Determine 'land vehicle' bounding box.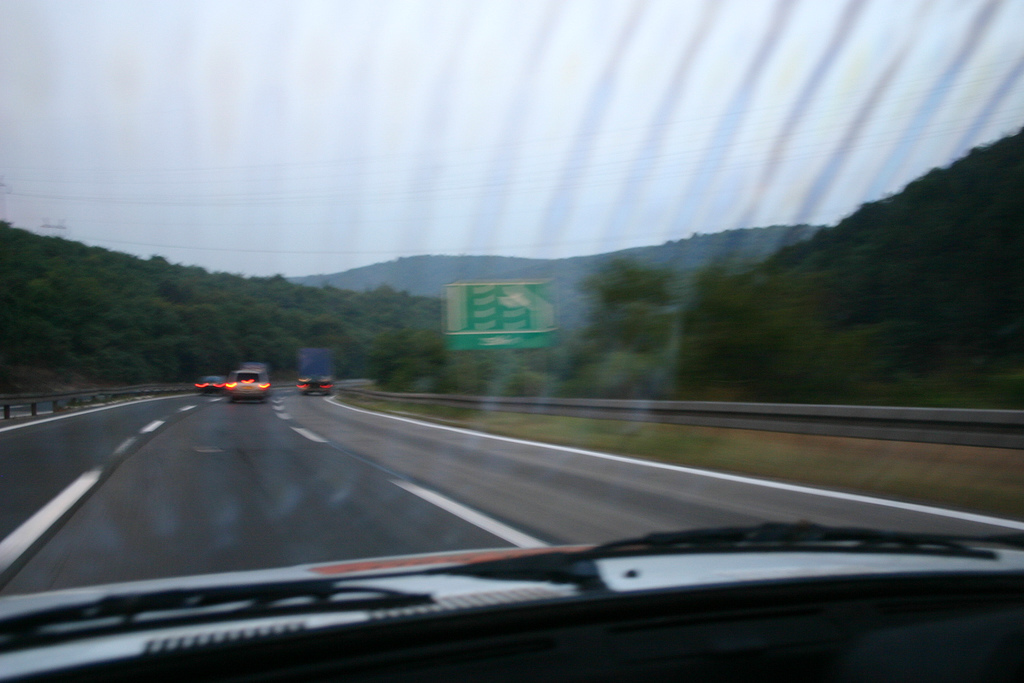
Determined: box(194, 373, 228, 401).
